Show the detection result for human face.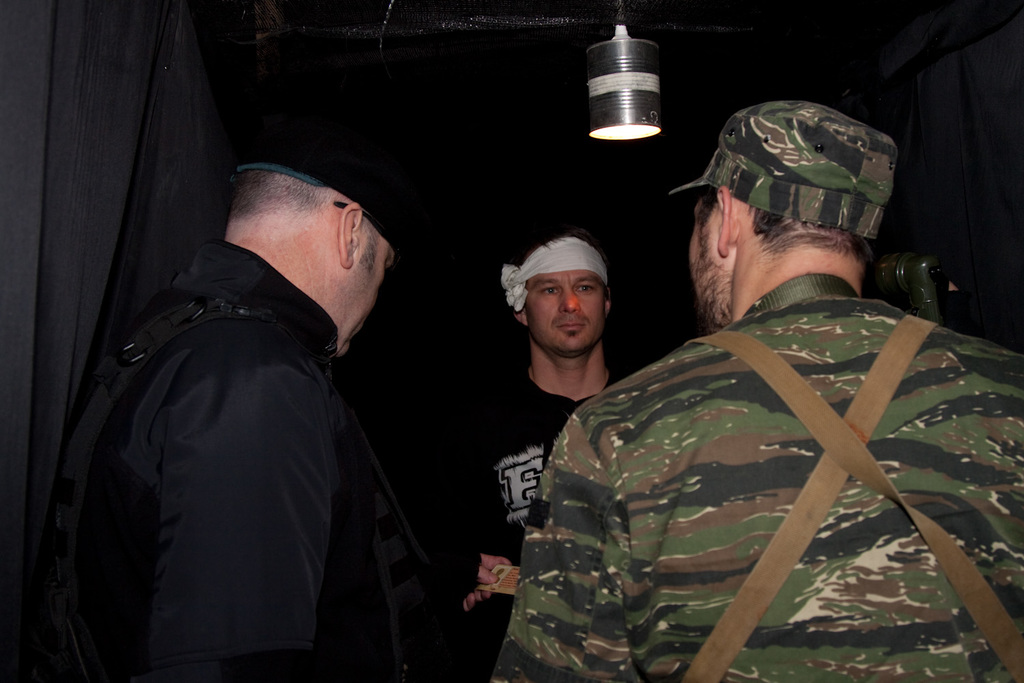
(683,199,717,331).
